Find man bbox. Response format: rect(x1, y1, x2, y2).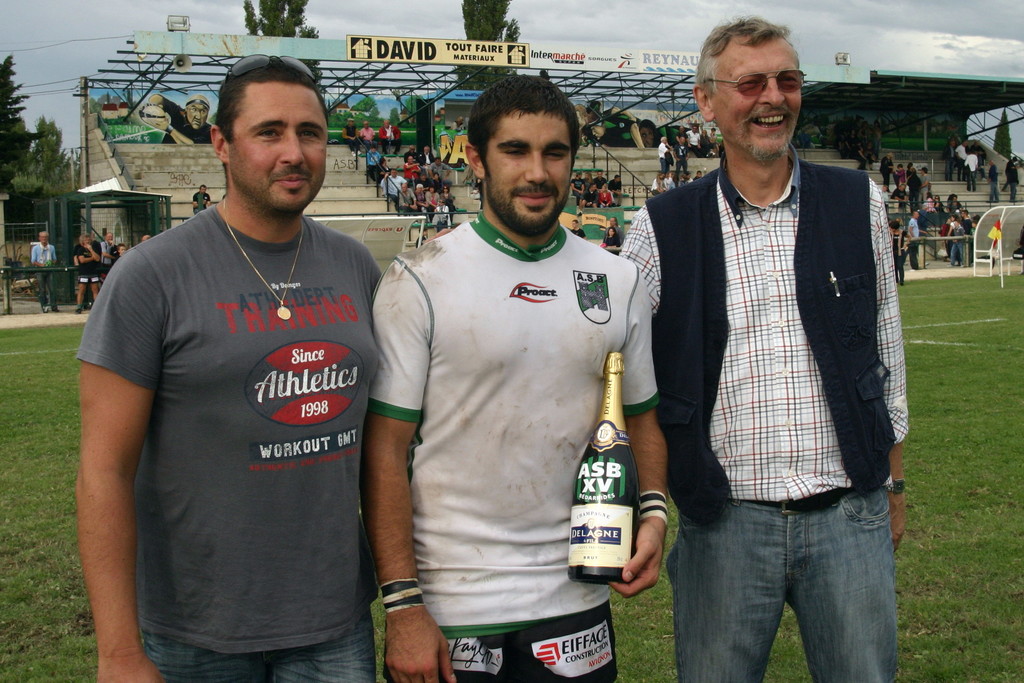
rect(957, 138, 970, 182).
